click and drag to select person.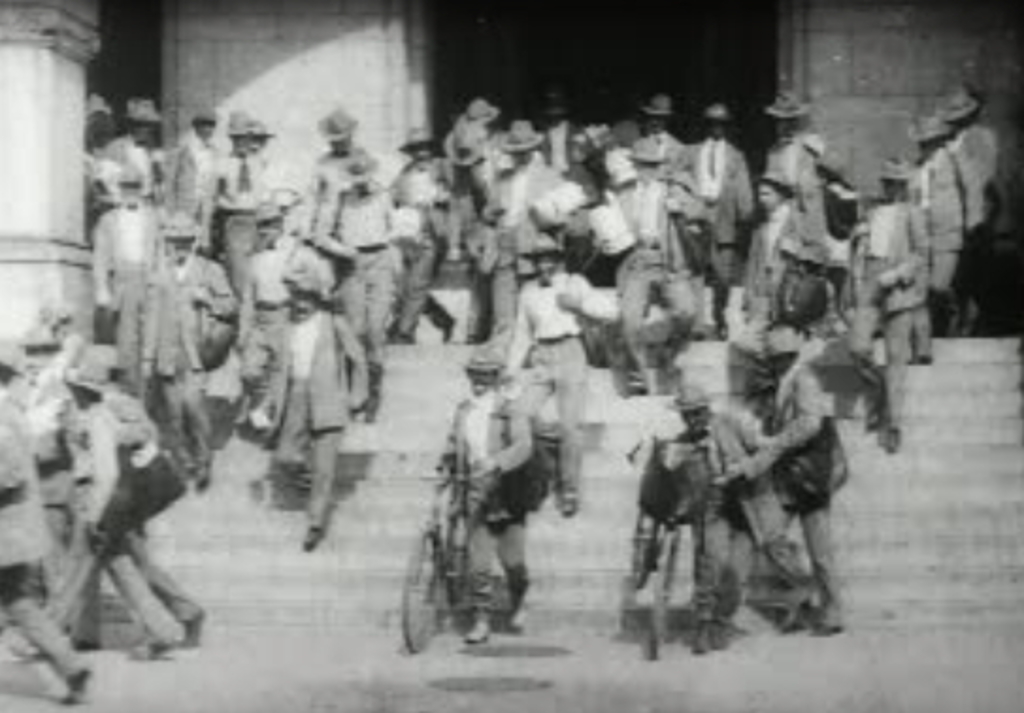
Selection: 113 100 168 202.
